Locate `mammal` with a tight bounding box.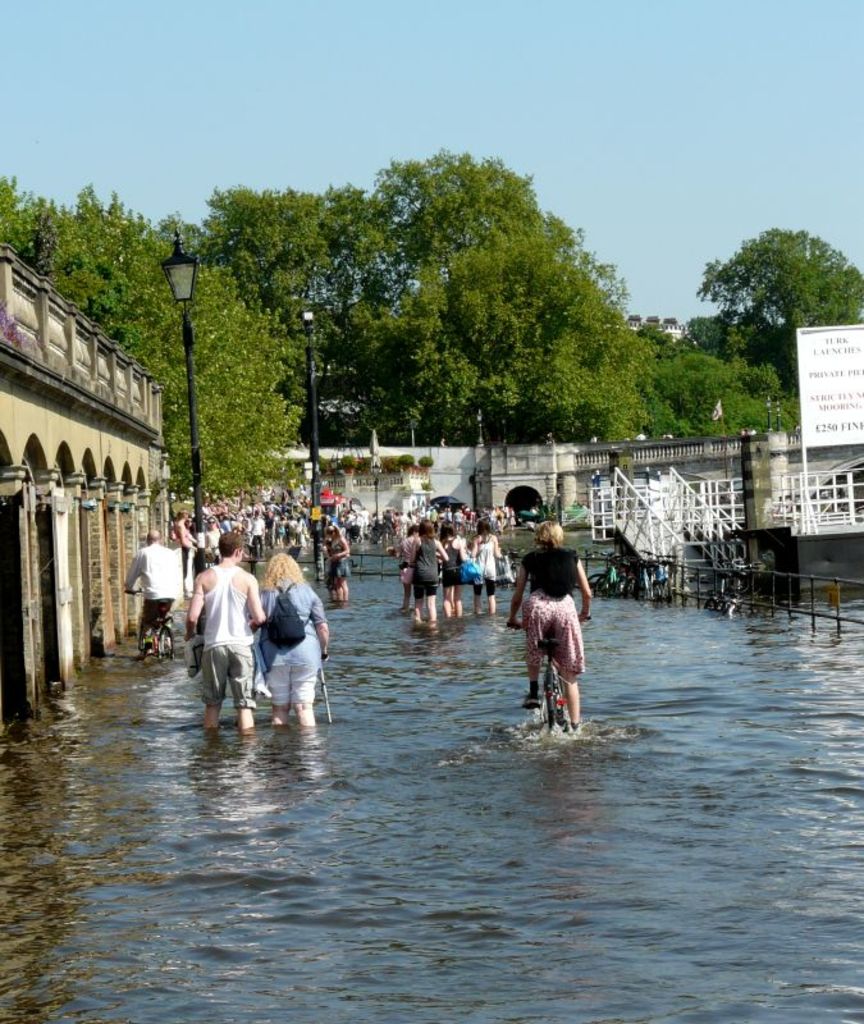
select_region(332, 521, 362, 605).
